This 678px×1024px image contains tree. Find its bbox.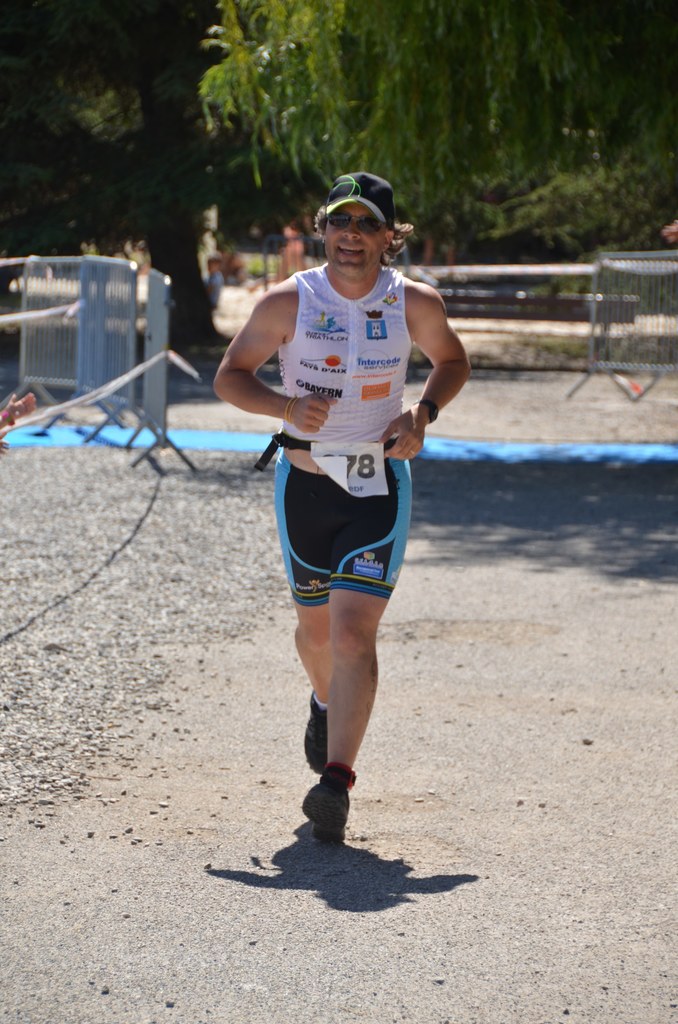
bbox(0, 0, 677, 353).
